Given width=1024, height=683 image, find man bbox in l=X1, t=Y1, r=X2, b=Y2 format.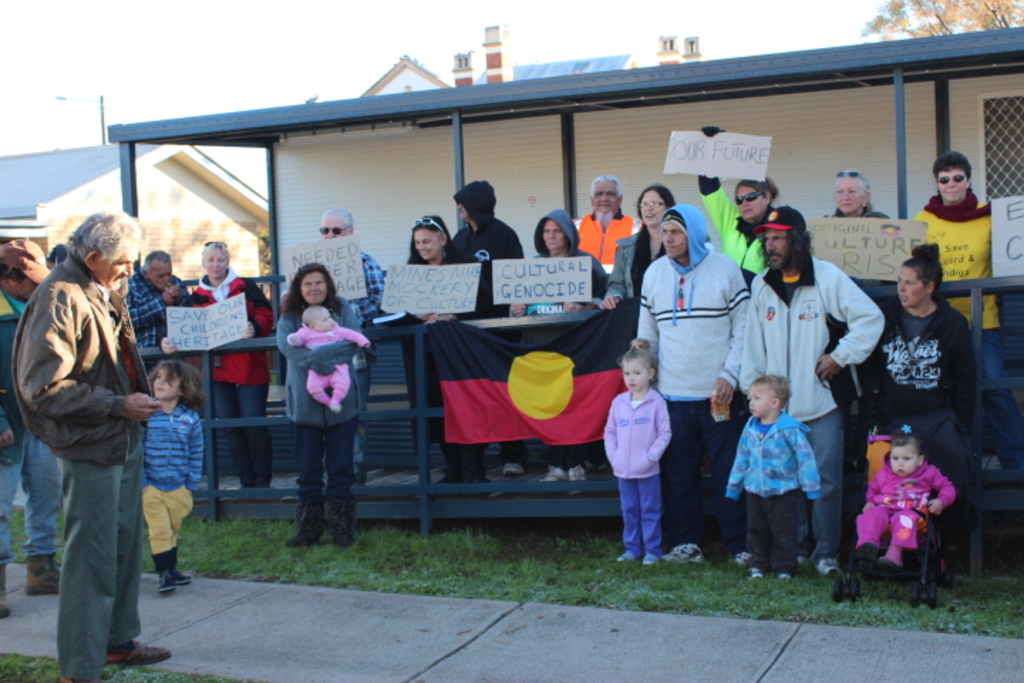
l=7, t=209, r=166, b=682.
